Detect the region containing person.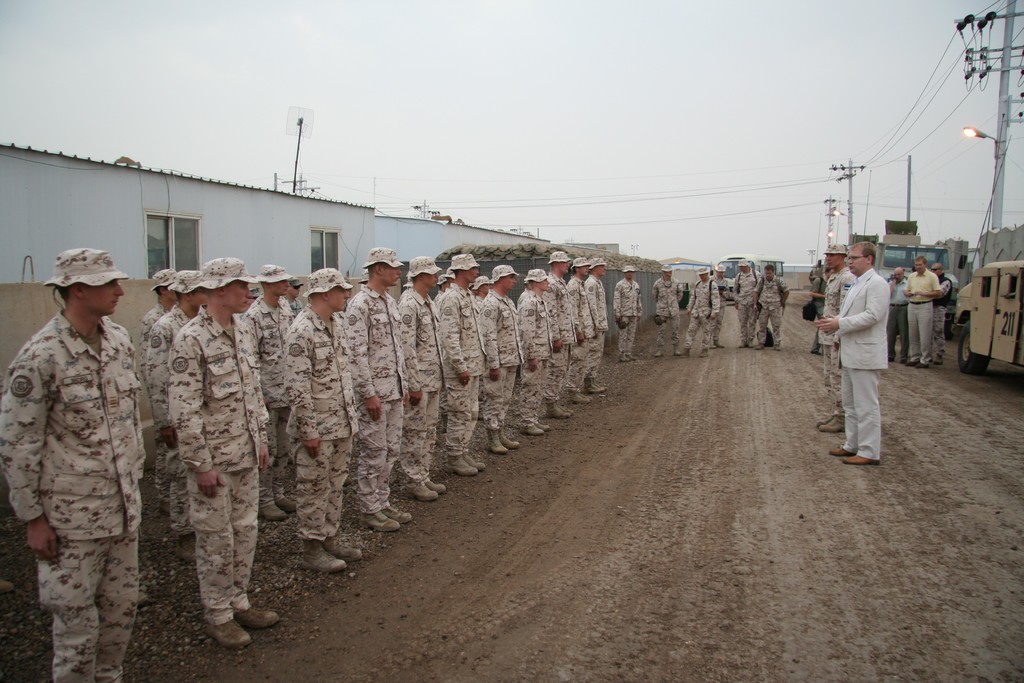
[932,262,952,363].
